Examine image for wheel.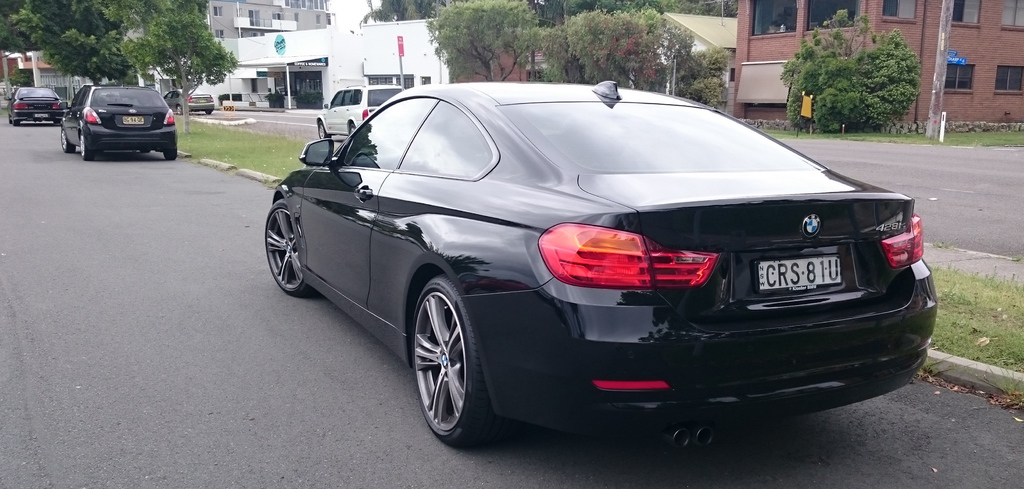
Examination result: 12,100,20,129.
